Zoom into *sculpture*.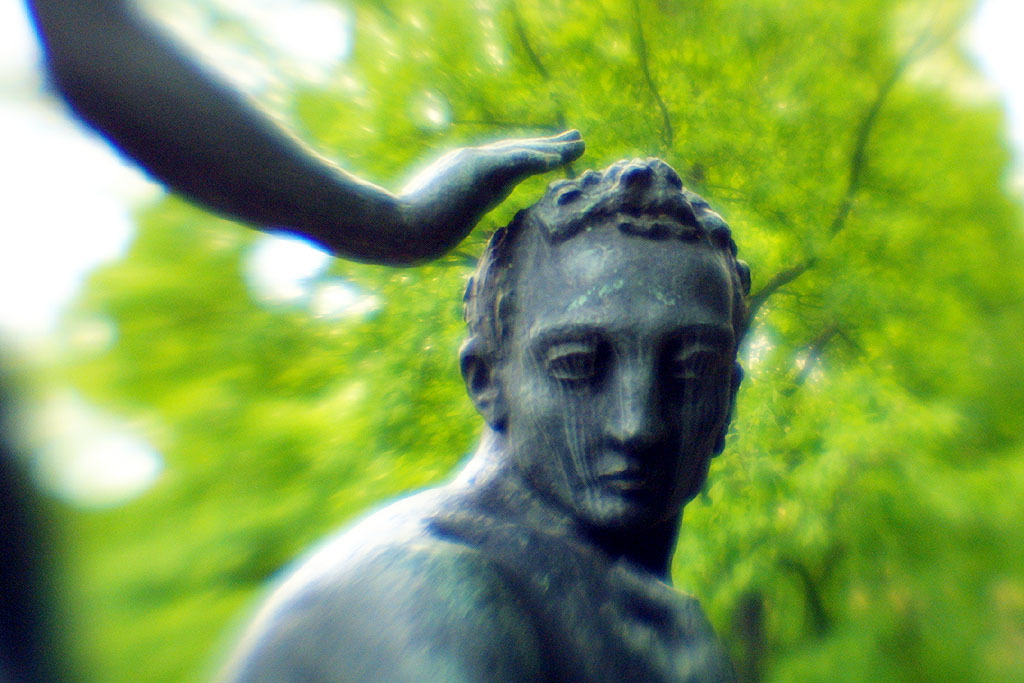
Zoom target: <bbox>332, 145, 774, 677</bbox>.
